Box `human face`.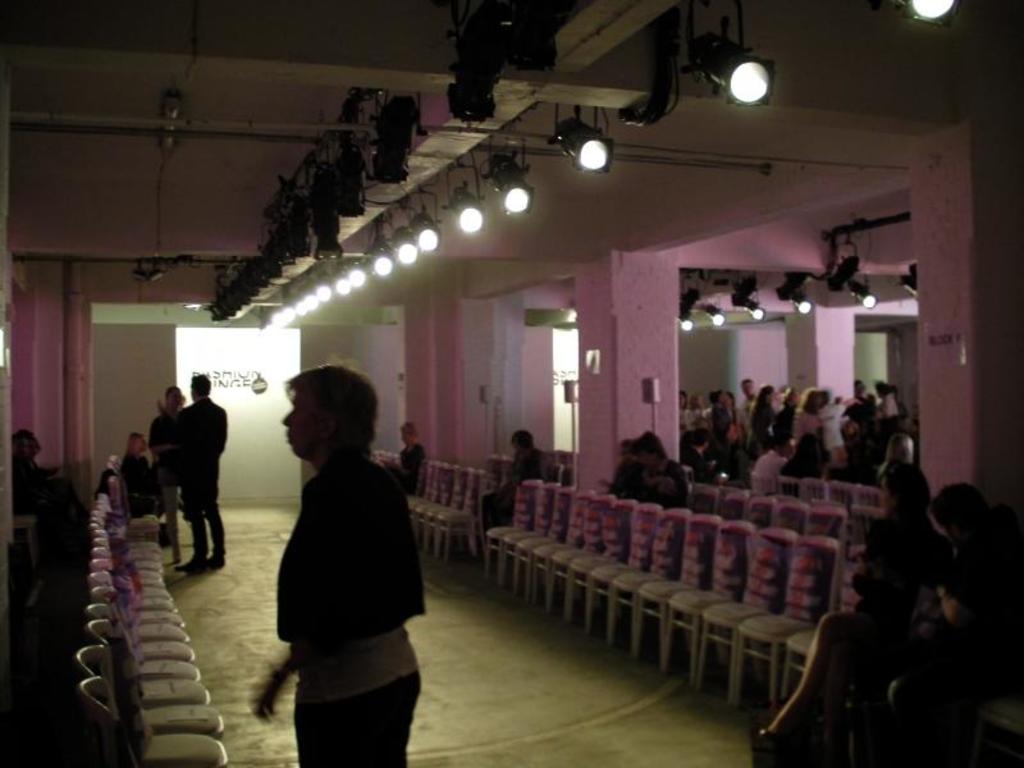
box=[280, 385, 324, 465].
